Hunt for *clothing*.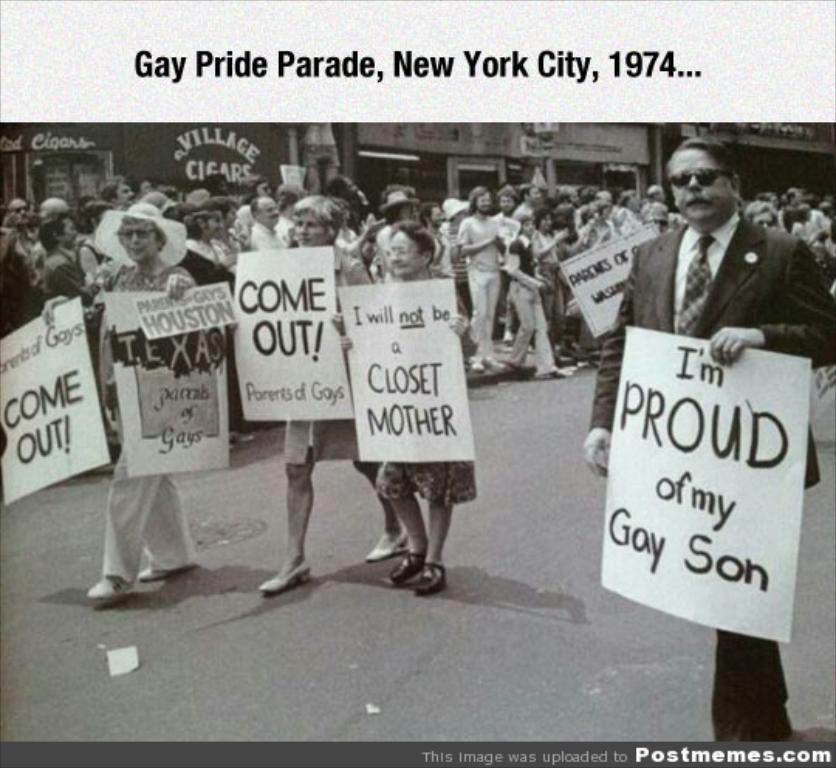
Hunted down at bbox(711, 624, 807, 751).
